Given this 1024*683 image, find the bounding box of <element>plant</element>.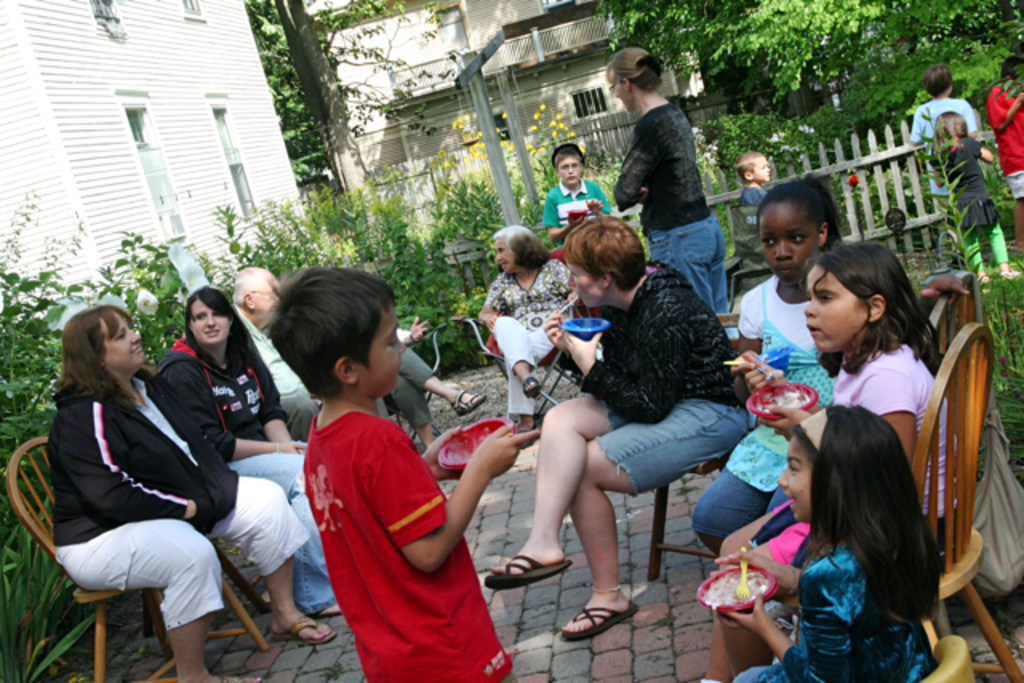
locate(368, 205, 509, 361).
